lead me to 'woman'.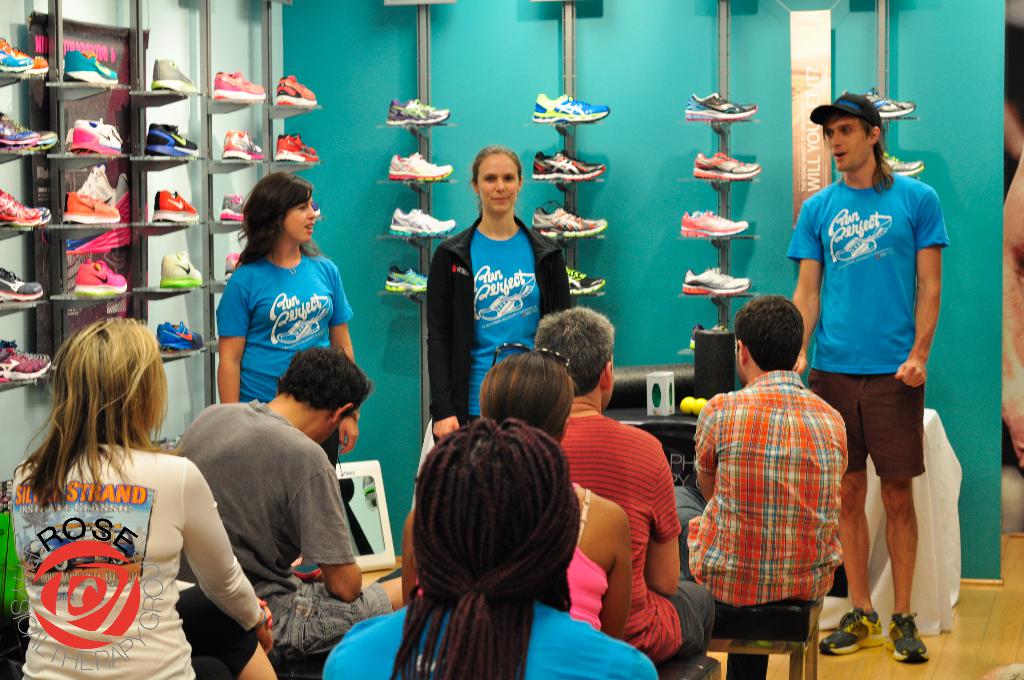
Lead to l=324, t=406, r=665, b=679.
